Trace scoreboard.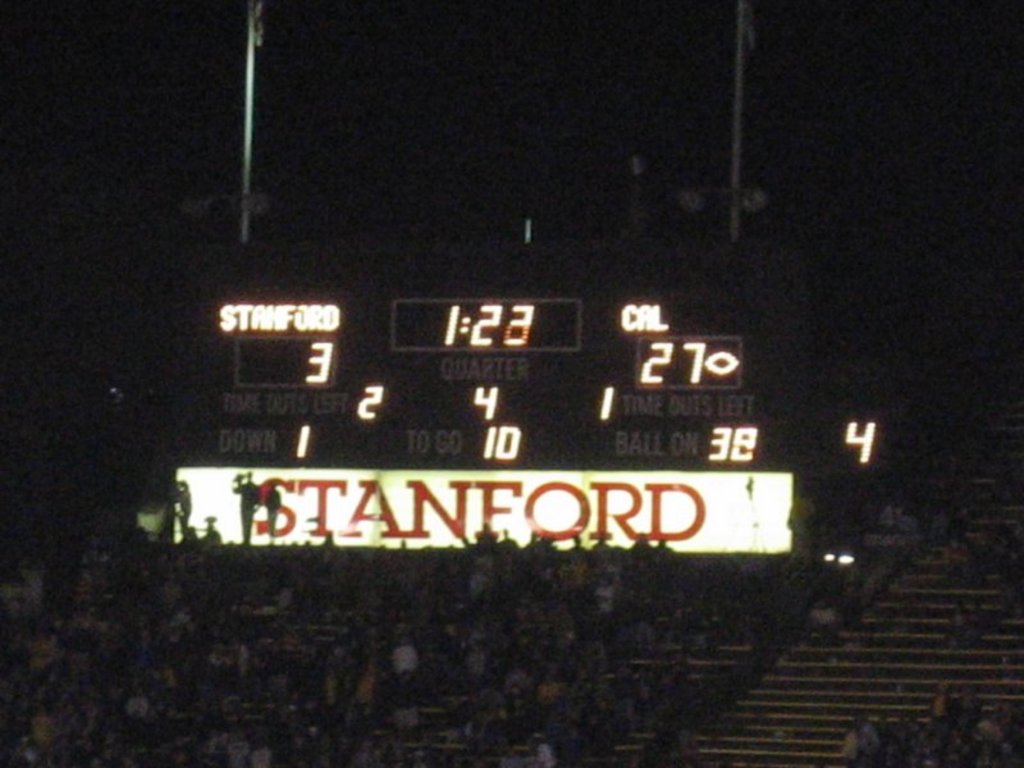
Traced to [left=206, top=278, right=777, bottom=472].
